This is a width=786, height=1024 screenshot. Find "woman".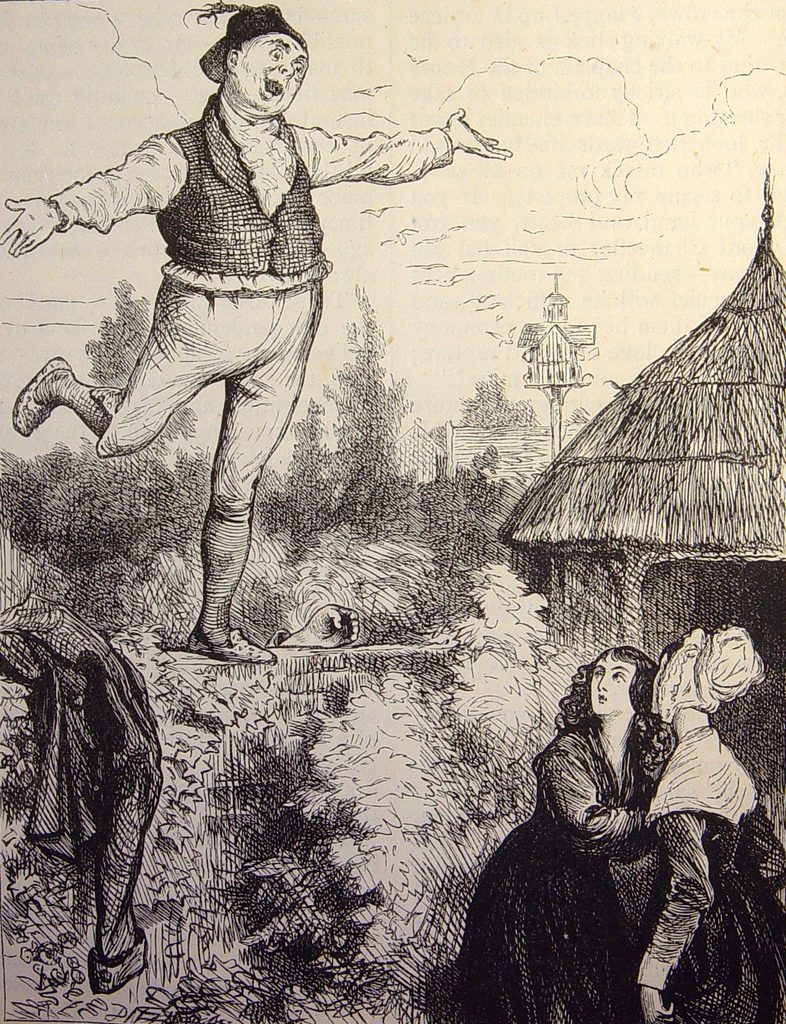
Bounding box: box=[627, 616, 785, 1023].
